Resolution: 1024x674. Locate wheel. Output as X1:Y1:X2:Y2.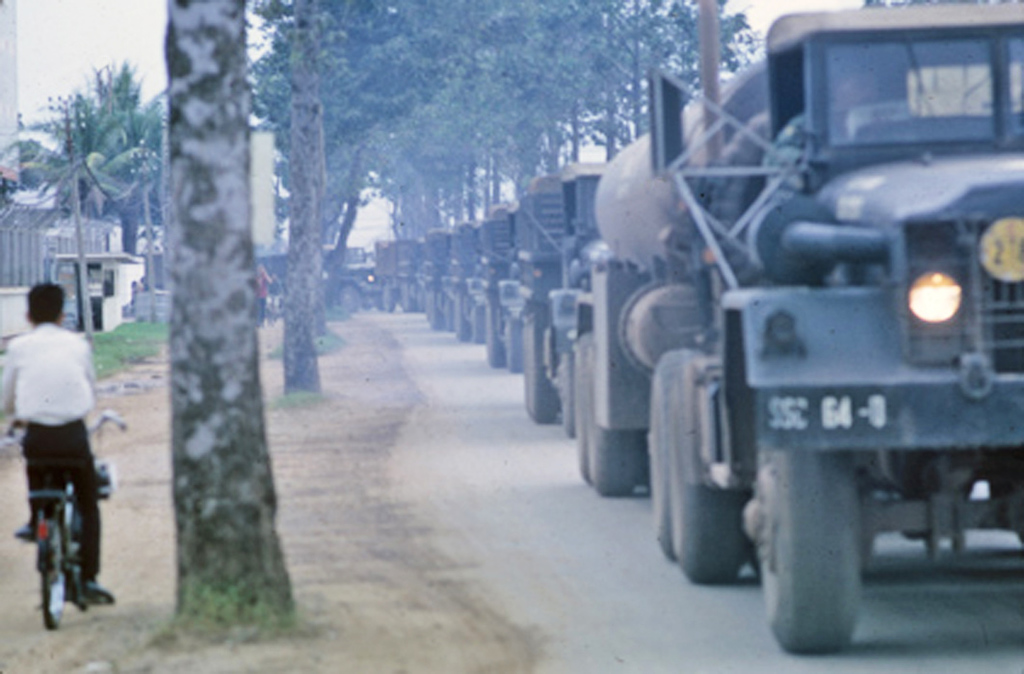
578:331:642:501.
